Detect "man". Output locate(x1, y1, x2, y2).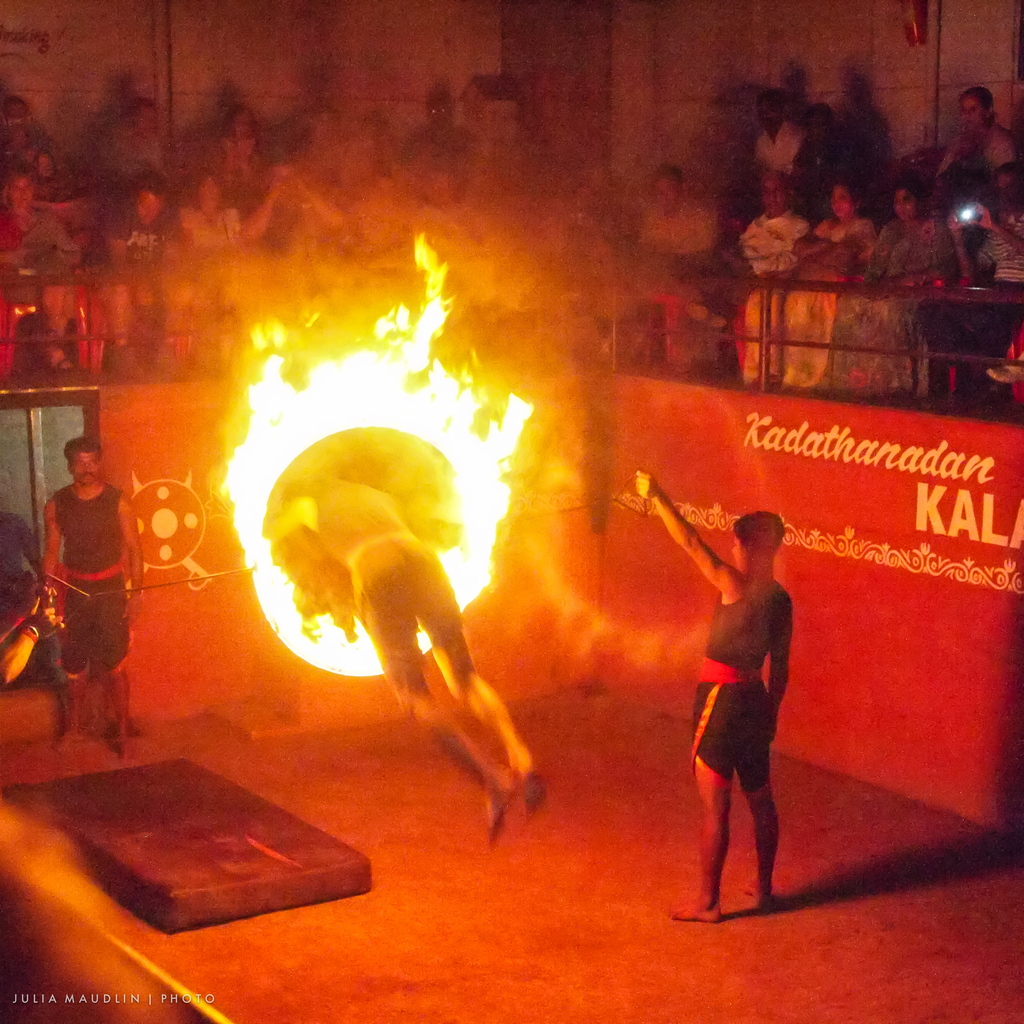
locate(16, 451, 131, 721).
